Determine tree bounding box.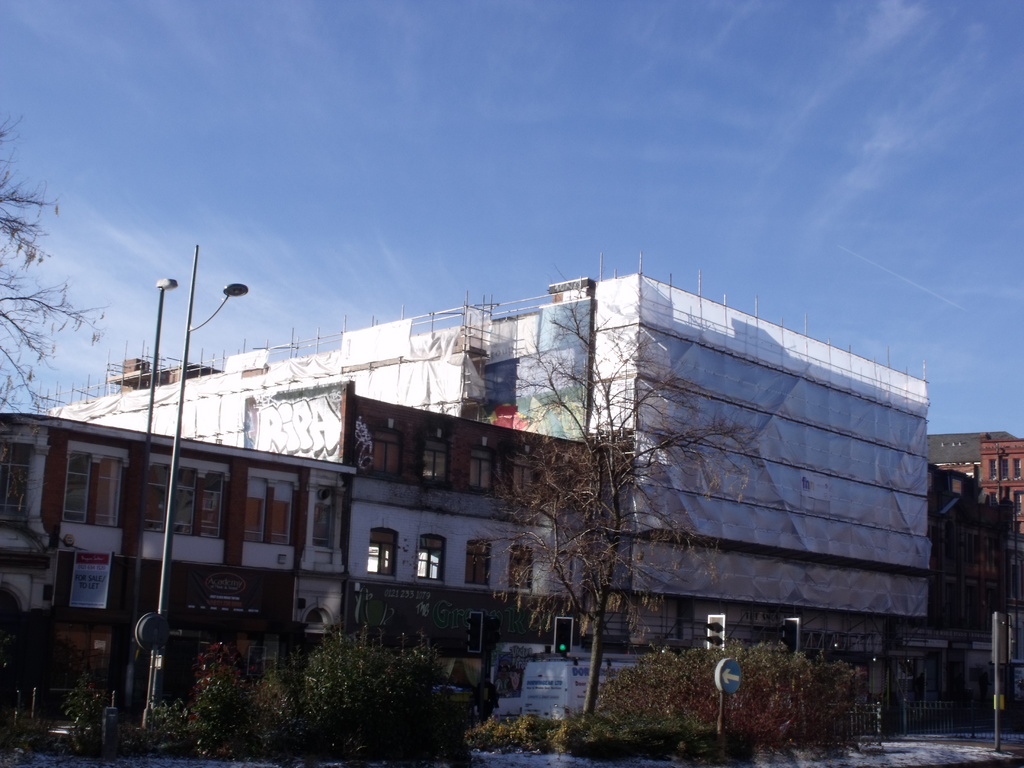
Determined: bbox=(0, 113, 108, 419).
